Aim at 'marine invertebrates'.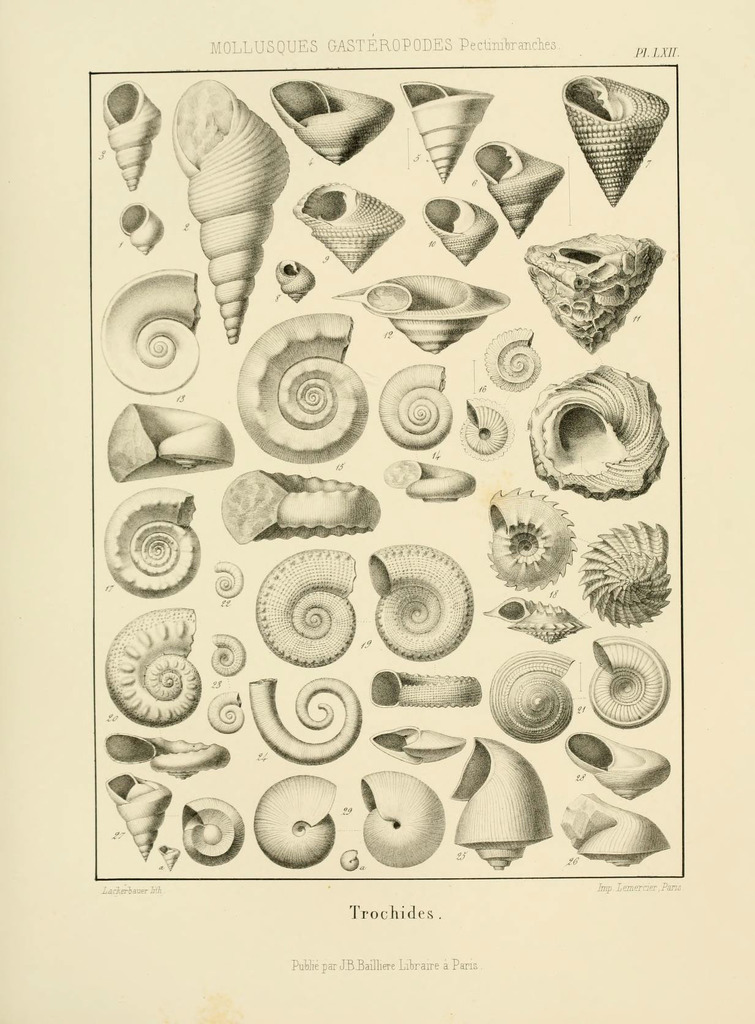
Aimed at bbox(158, 836, 189, 875).
